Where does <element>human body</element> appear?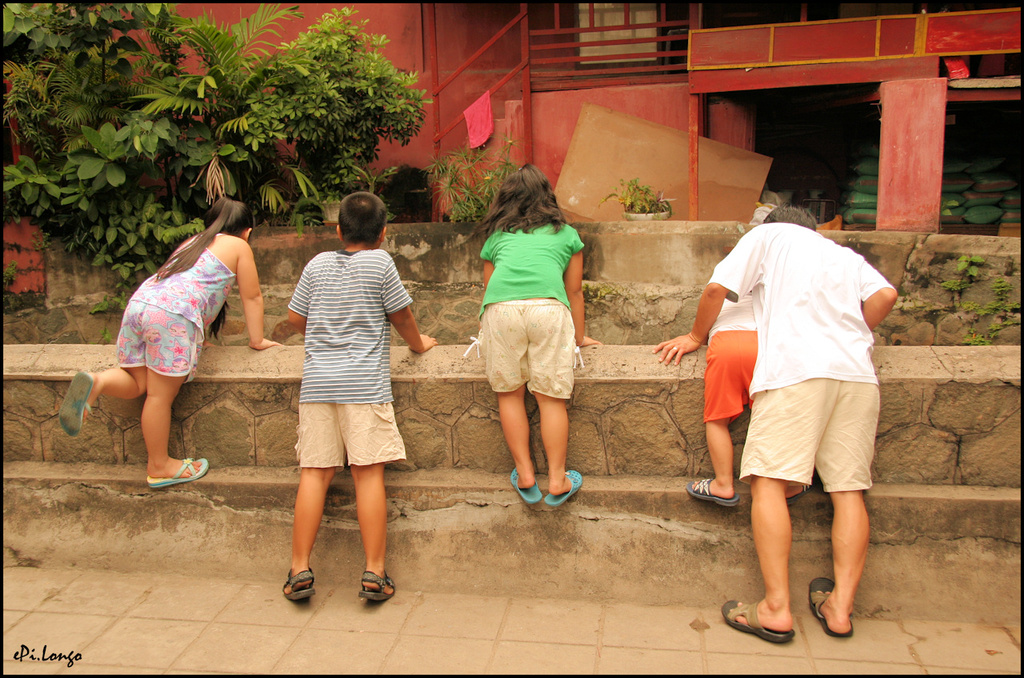
Appears at (x1=56, y1=195, x2=270, y2=487).
